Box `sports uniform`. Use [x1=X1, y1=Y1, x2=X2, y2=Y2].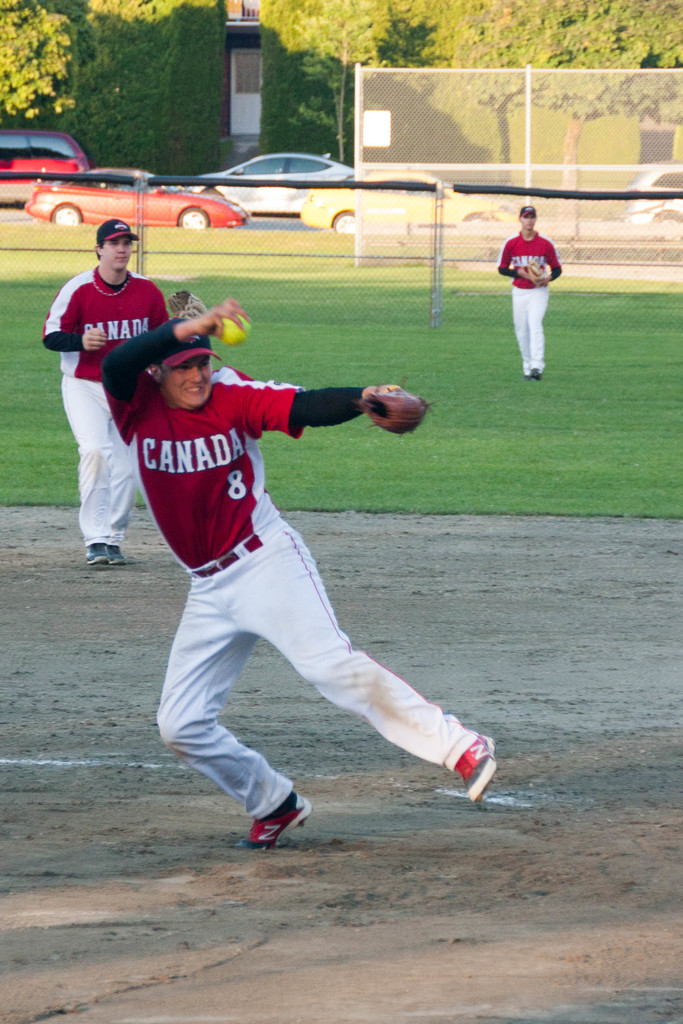
[x1=73, y1=261, x2=489, y2=856].
